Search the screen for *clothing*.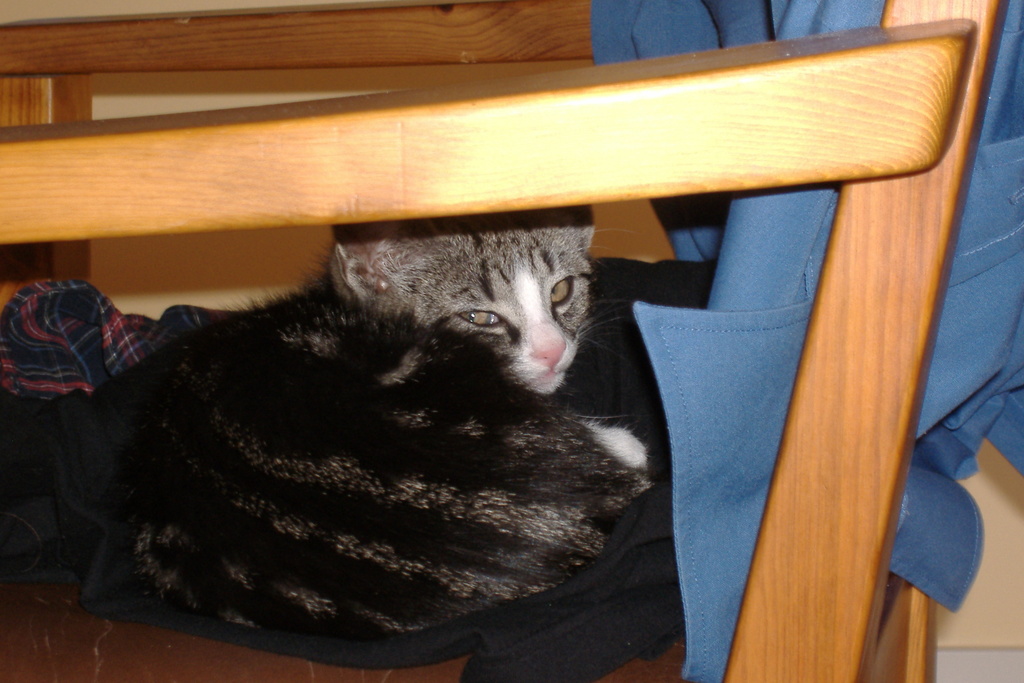
Found at <region>589, 0, 1023, 682</region>.
